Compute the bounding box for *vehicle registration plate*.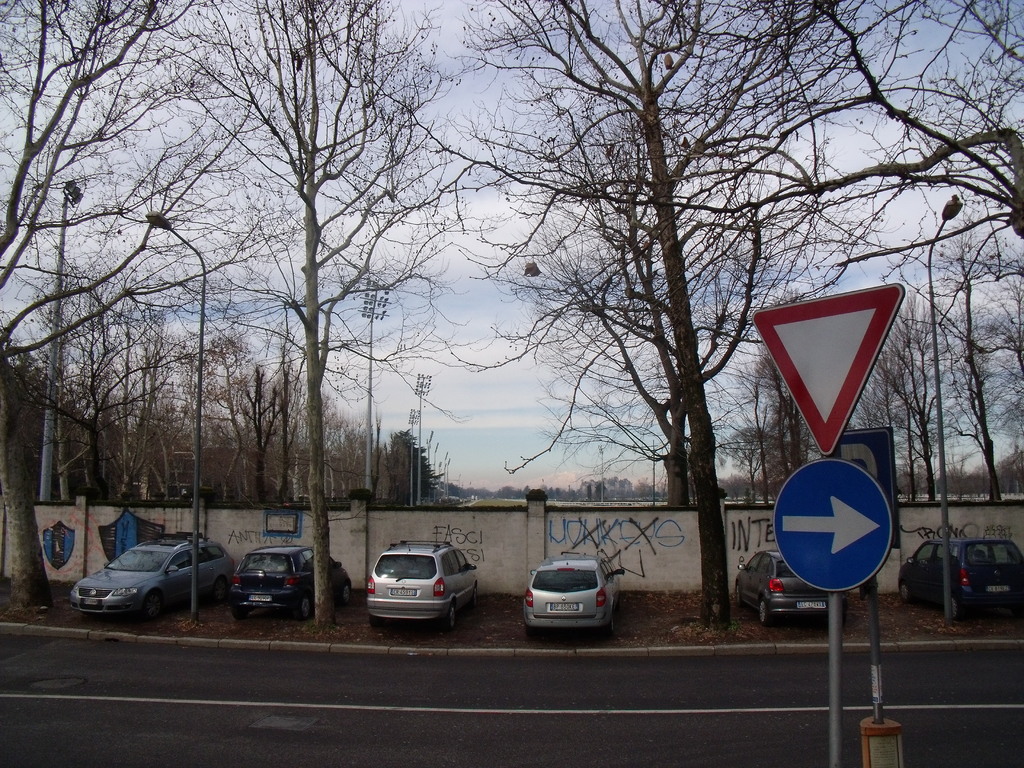
<region>247, 595, 271, 601</region>.
